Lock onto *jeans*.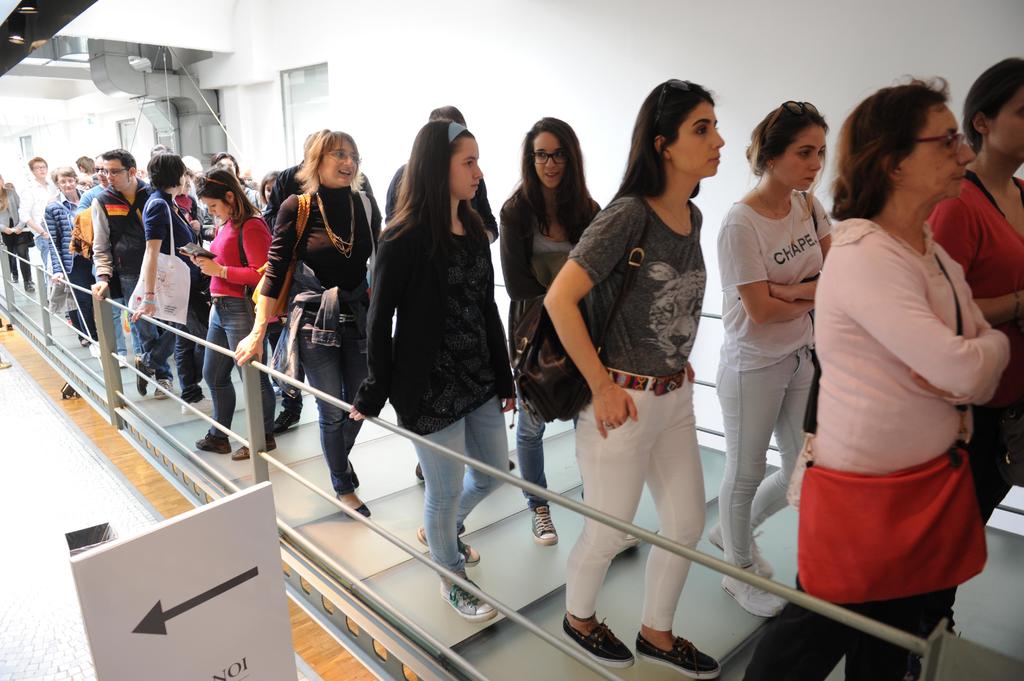
Locked: crop(397, 402, 531, 572).
